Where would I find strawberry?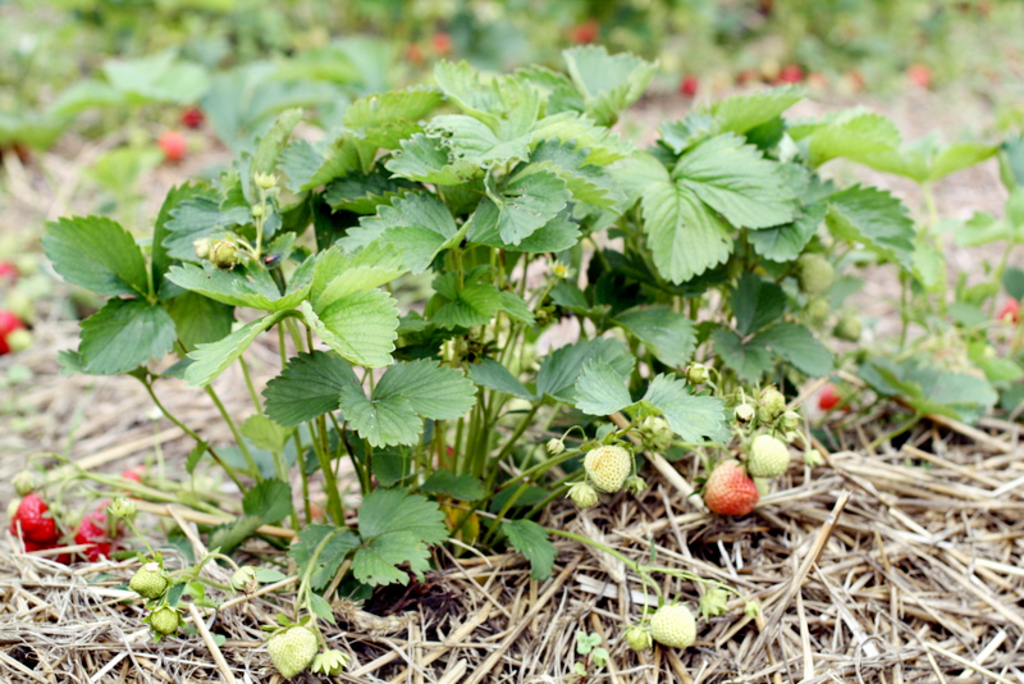
At (x1=586, y1=446, x2=627, y2=498).
